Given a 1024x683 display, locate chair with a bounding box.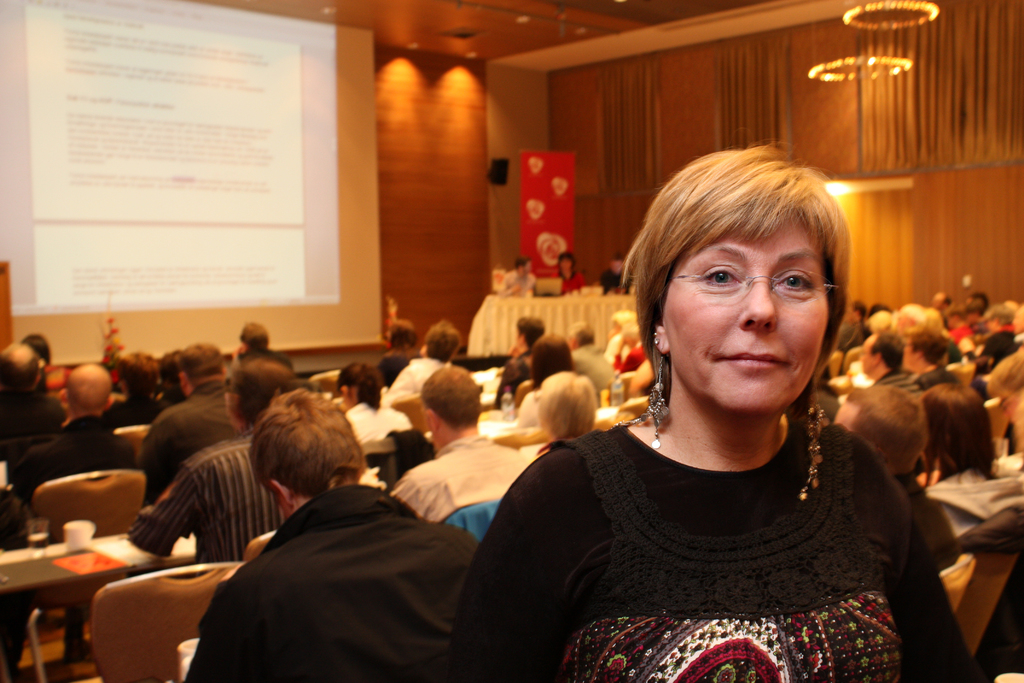
Located: 88, 561, 244, 682.
